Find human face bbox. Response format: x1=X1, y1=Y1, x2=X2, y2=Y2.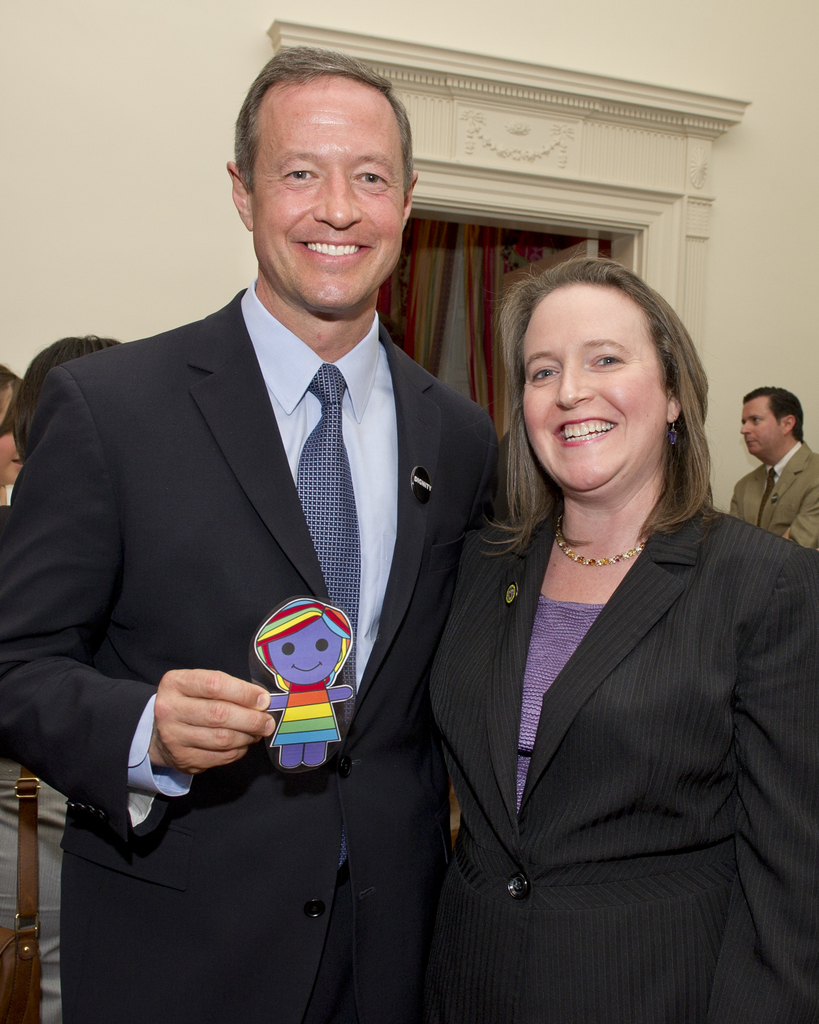
x1=254, y1=80, x2=404, y2=307.
